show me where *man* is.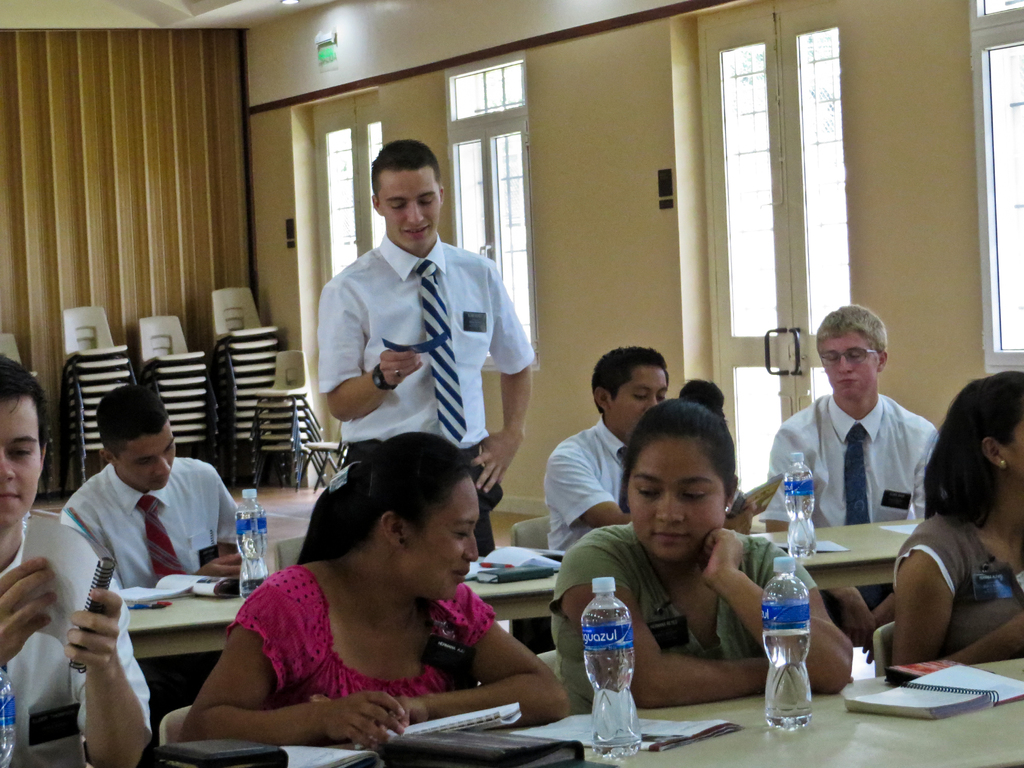
*man* is at x1=58, y1=388, x2=243, y2=591.
